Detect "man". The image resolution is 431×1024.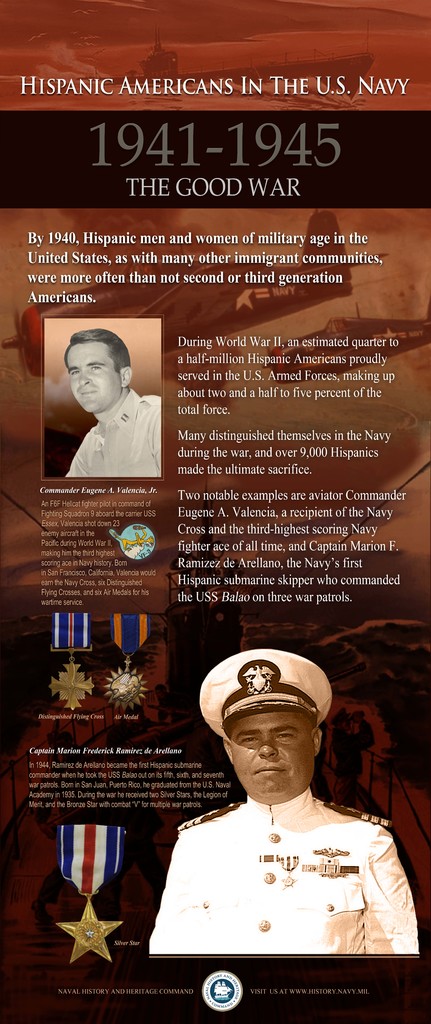
Rect(57, 323, 167, 479).
